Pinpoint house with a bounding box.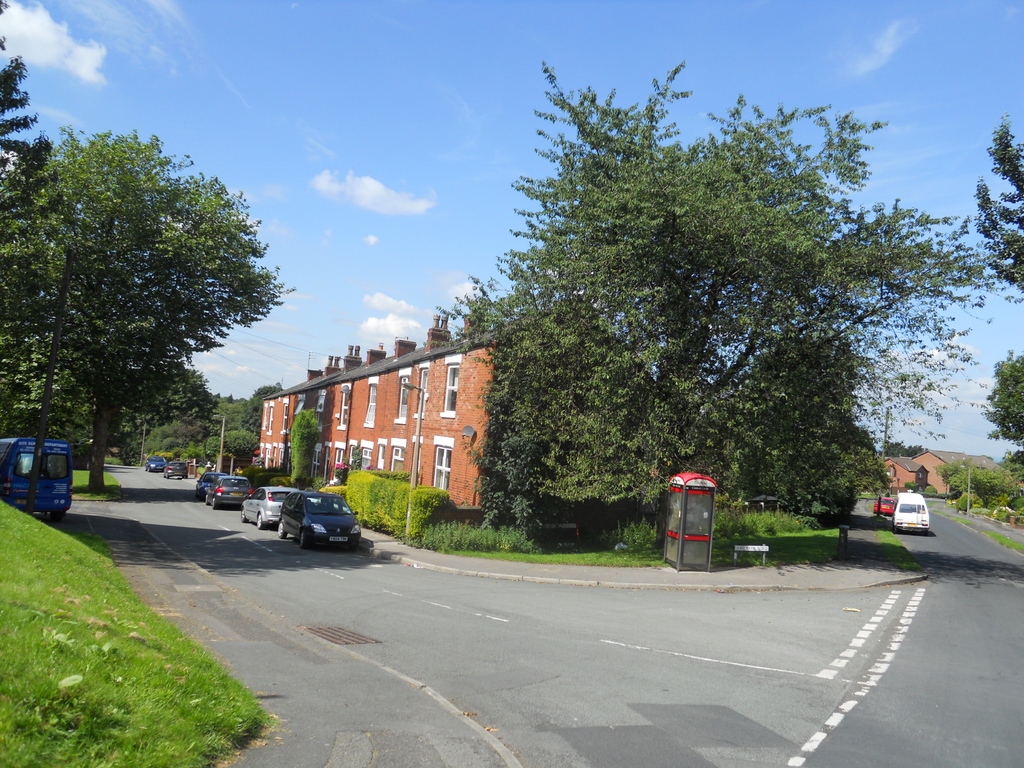
<bbox>881, 448, 1006, 497</bbox>.
